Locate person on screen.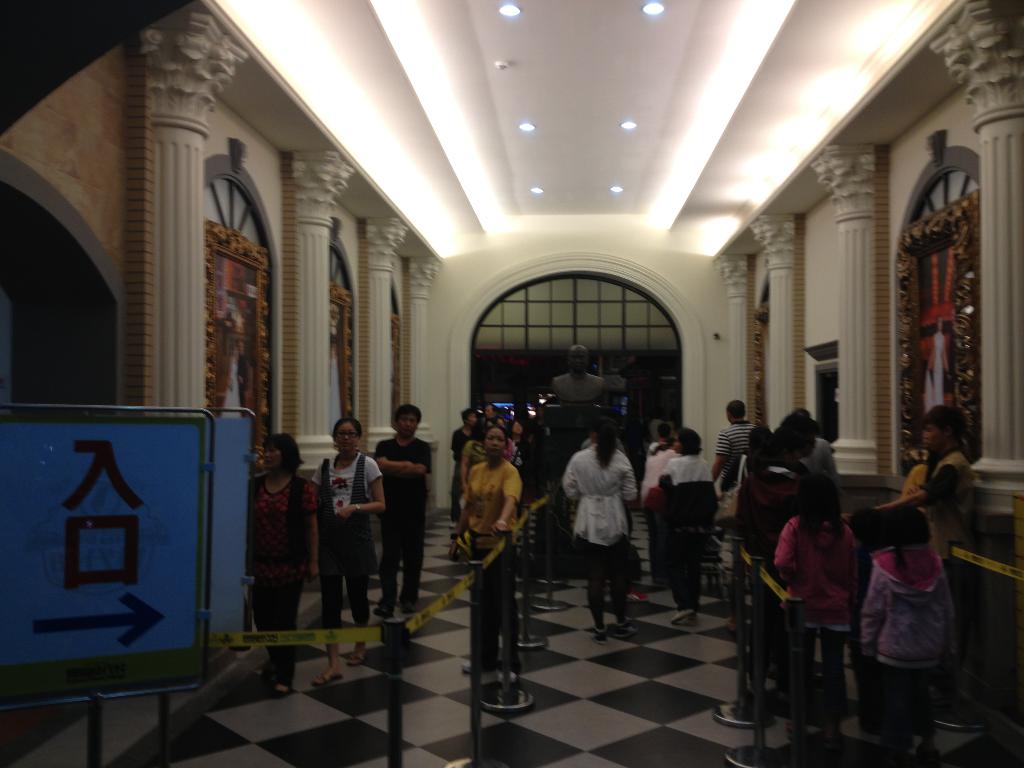
On screen at bbox(668, 429, 715, 627).
